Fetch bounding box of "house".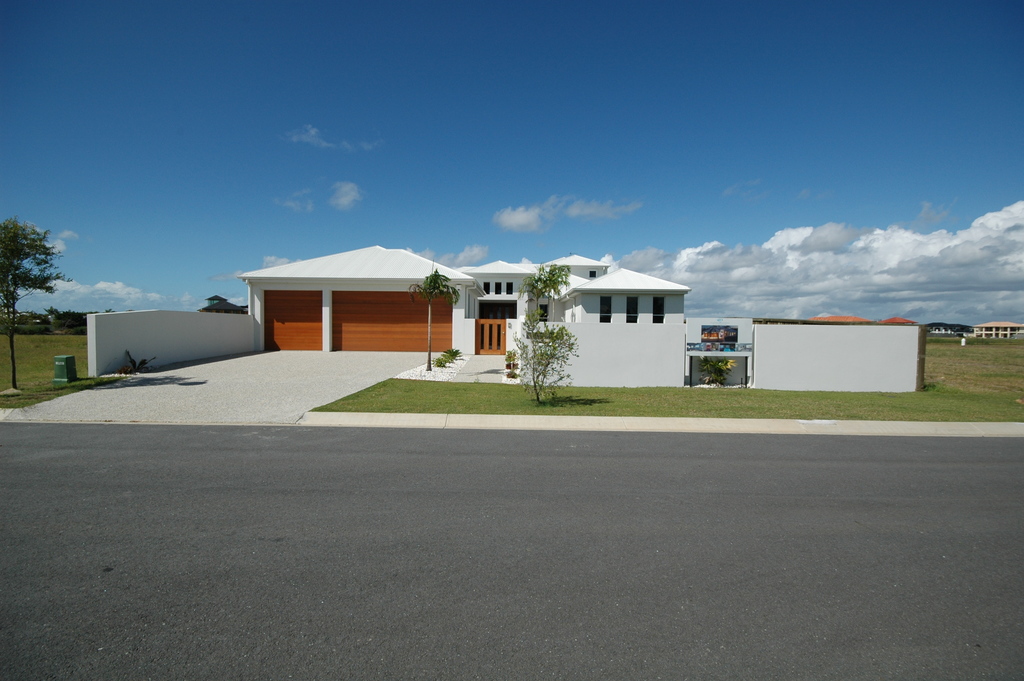
Bbox: l=739, t=320, r=926, b=402.
